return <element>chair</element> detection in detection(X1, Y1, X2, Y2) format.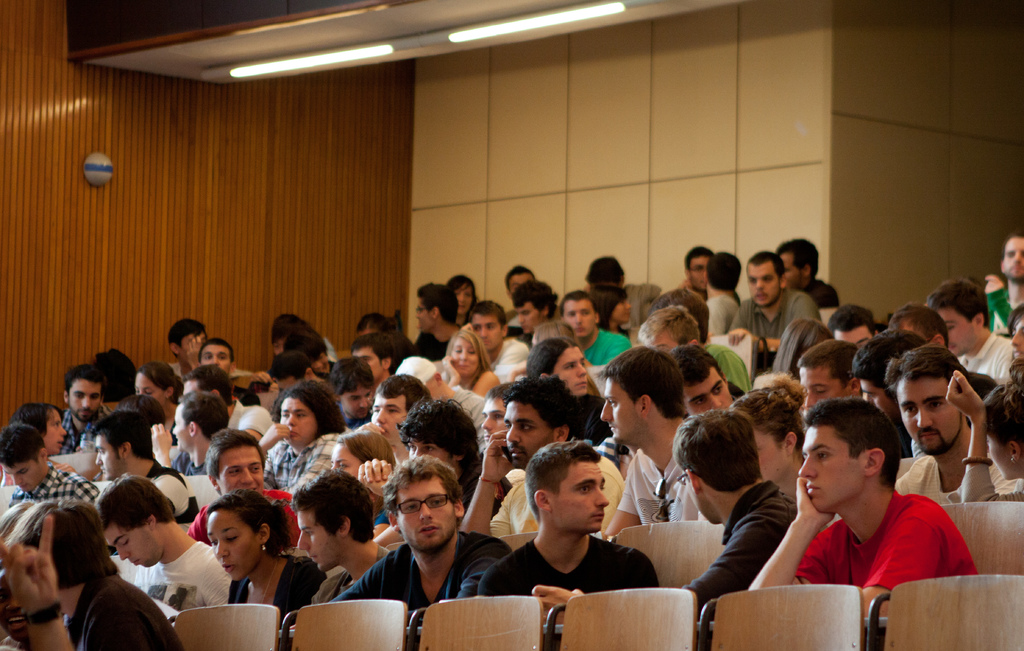
detection(550, 584, 702, 650).
